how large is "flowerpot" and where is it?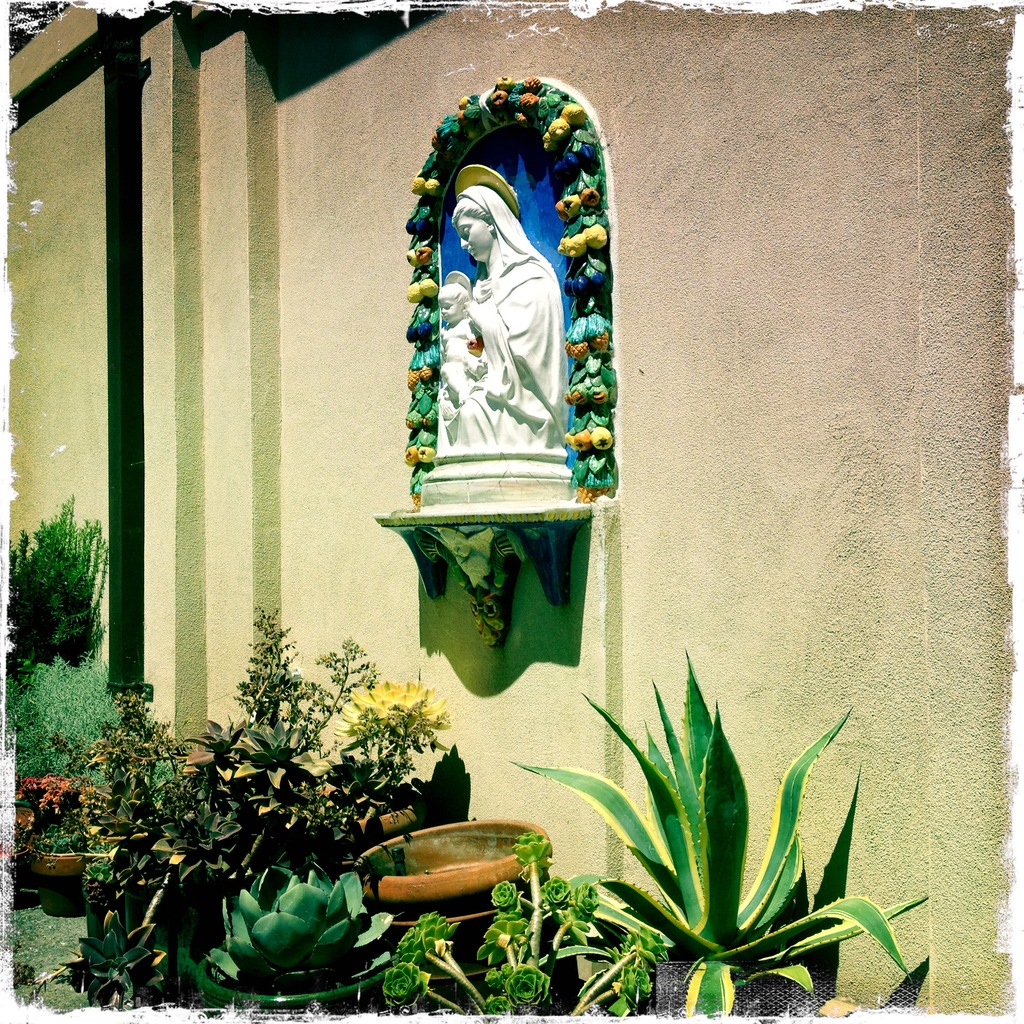
Bounding box: <region>349, 803, 559, 979</region>.
